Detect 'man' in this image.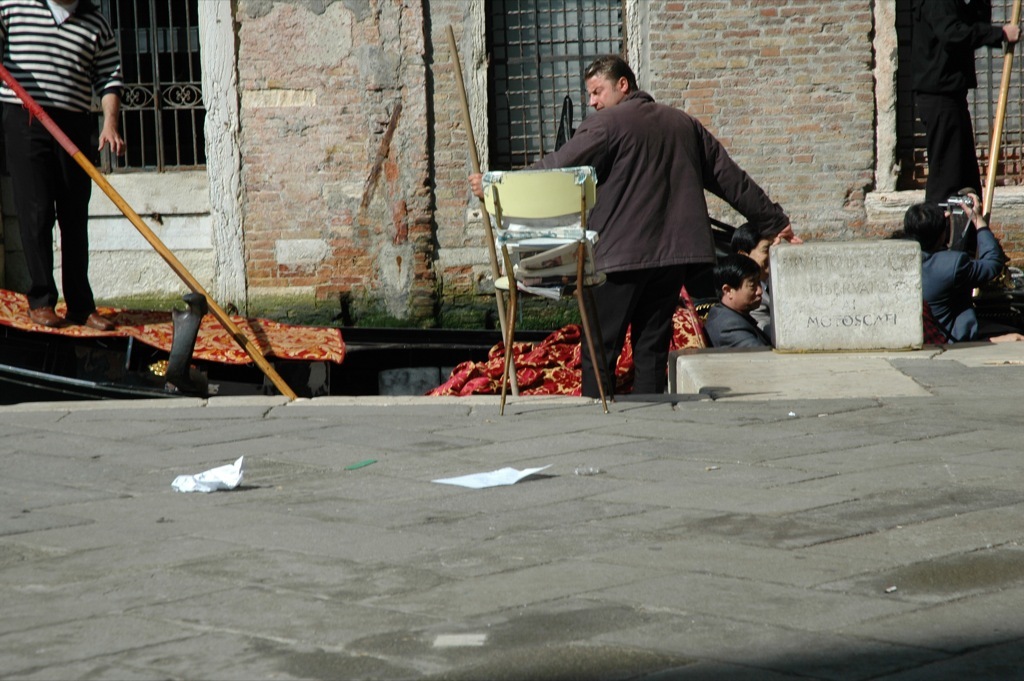
Detection: select_region(0, 0, 128, 331).
